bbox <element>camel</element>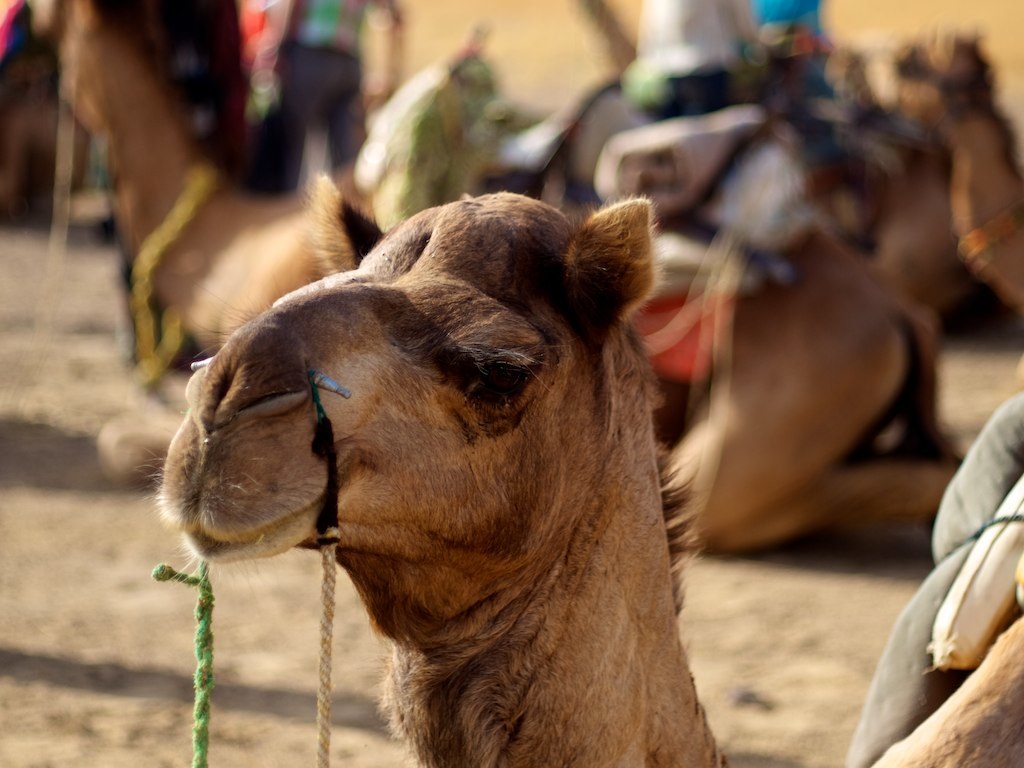
[left=136, top=171, right=1023, bottom=767]
